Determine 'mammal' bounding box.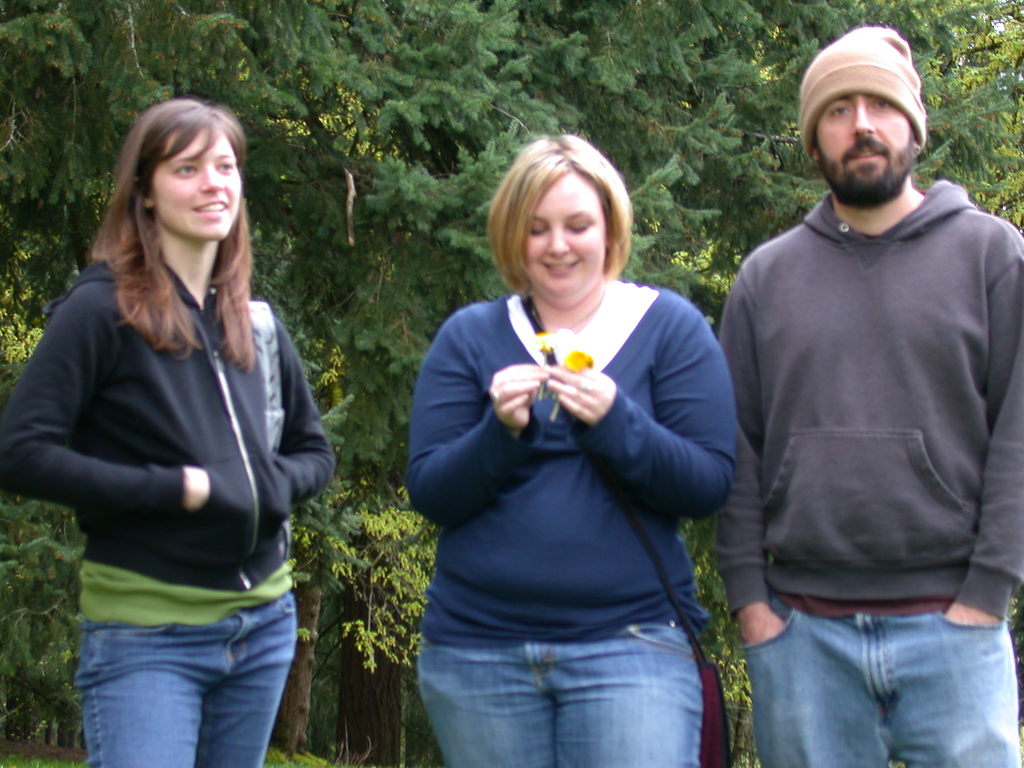
Determined: select_region(397, 127, 732, 767).
